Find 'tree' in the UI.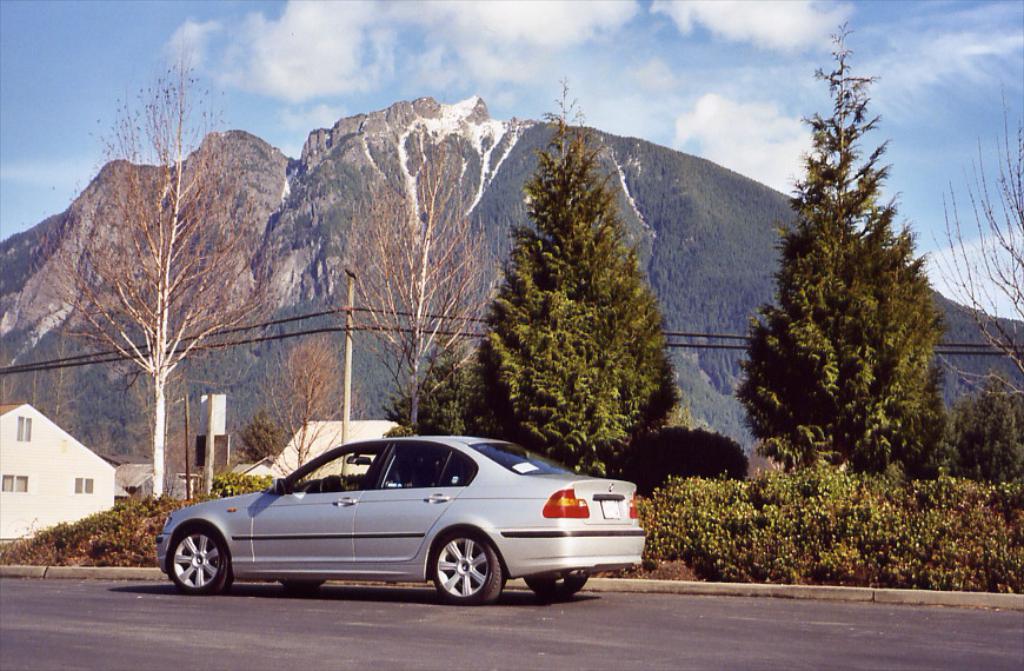
UI element at l=936, t=365, r=1023, b=484.
